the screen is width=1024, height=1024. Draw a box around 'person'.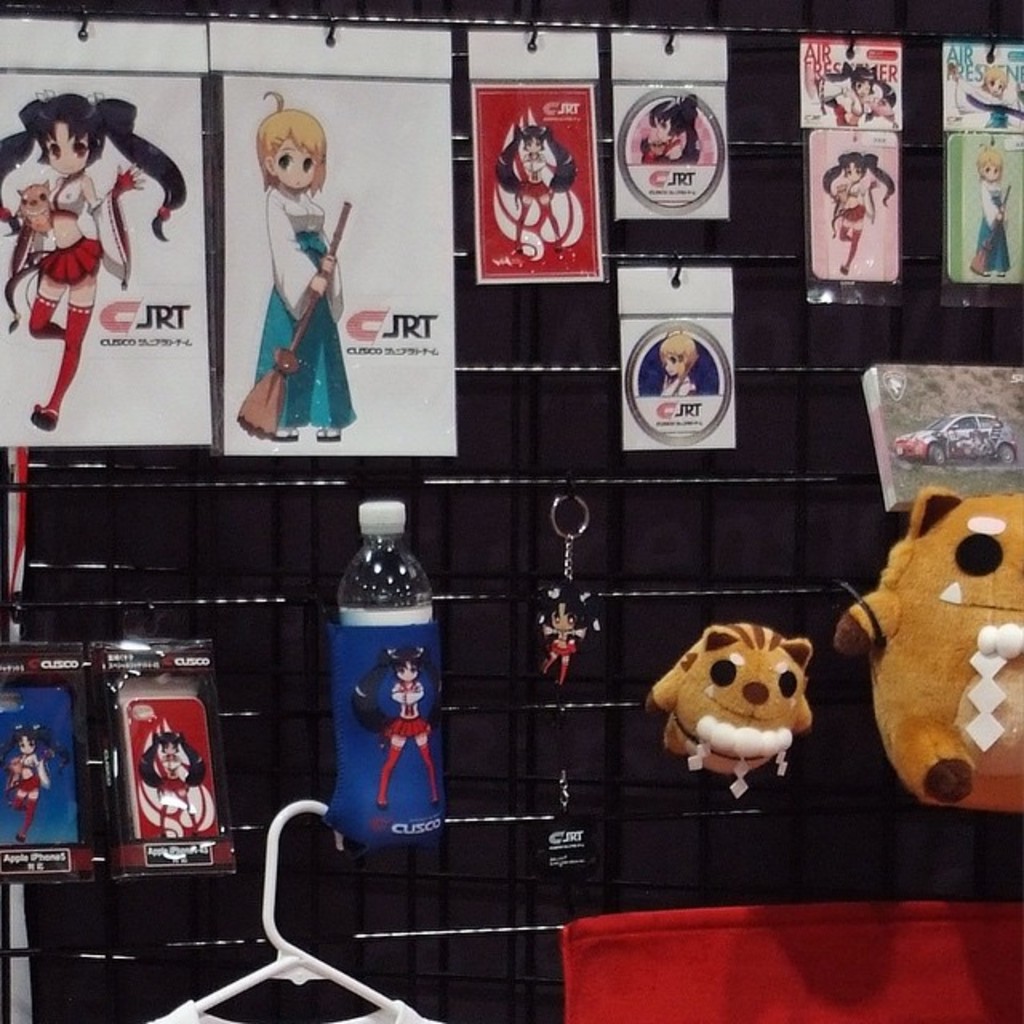
<region>0, 93, 189, 419</region>.
